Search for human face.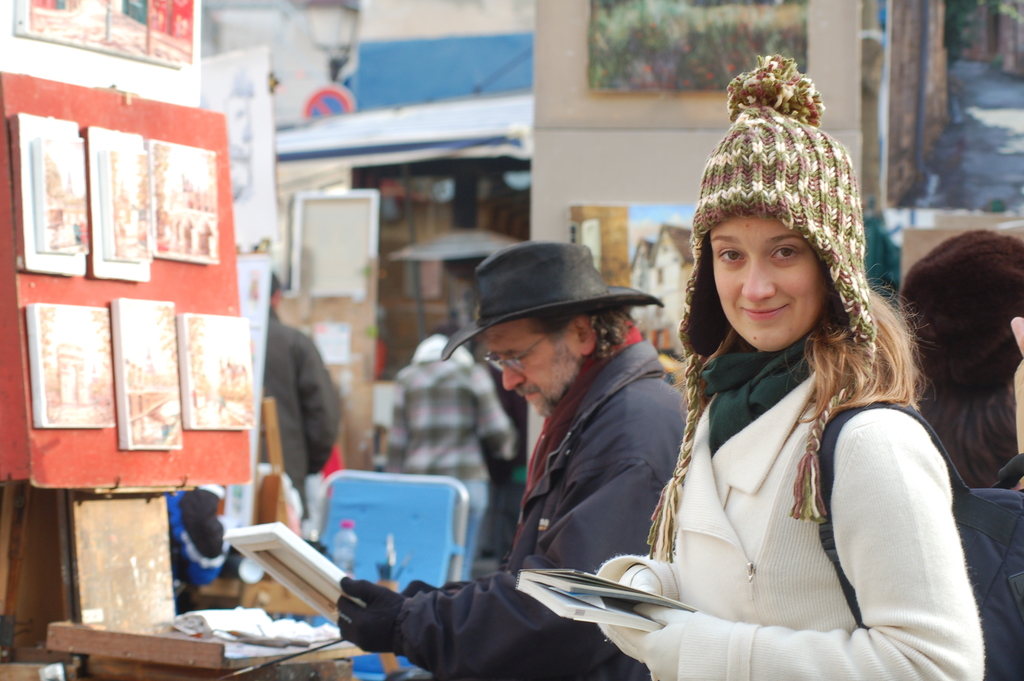
Found at BBox(482, 325, 588, 418).
